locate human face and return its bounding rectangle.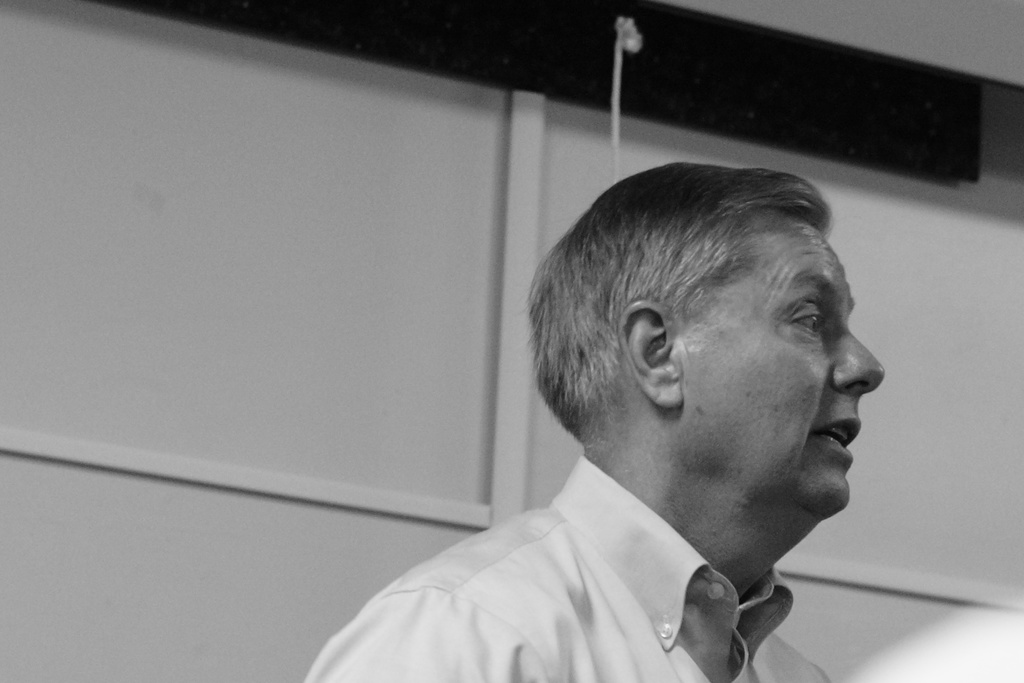
detection(683, 211, 888, 522).
